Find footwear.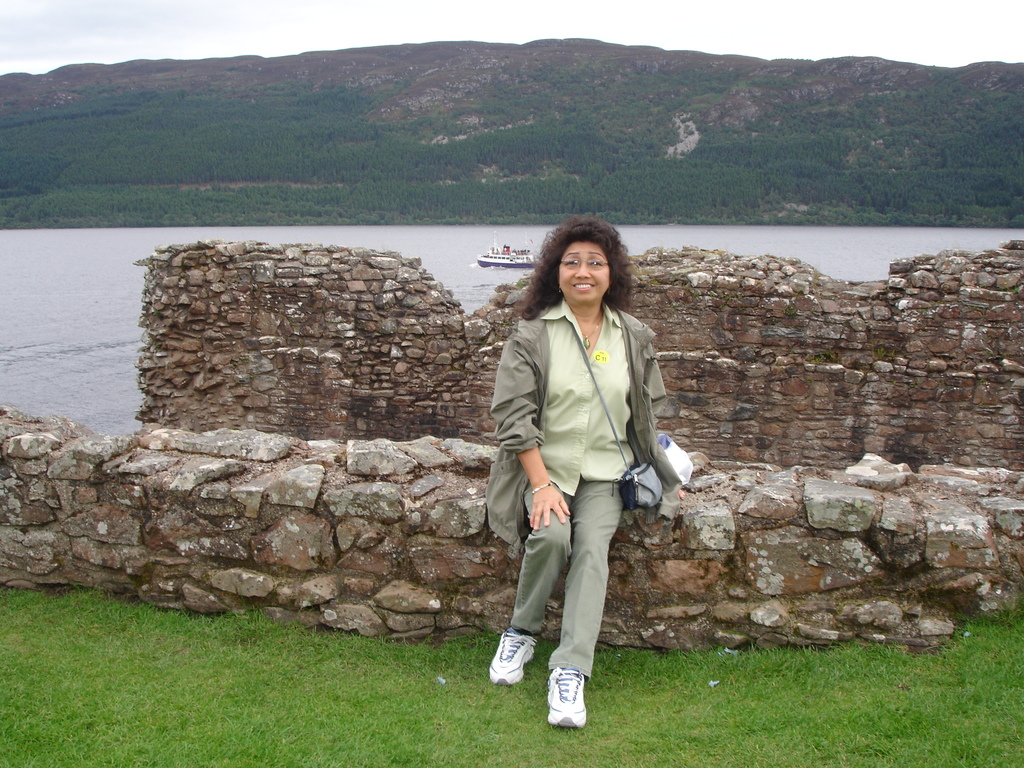
detection(481, 632, 543, 689).
